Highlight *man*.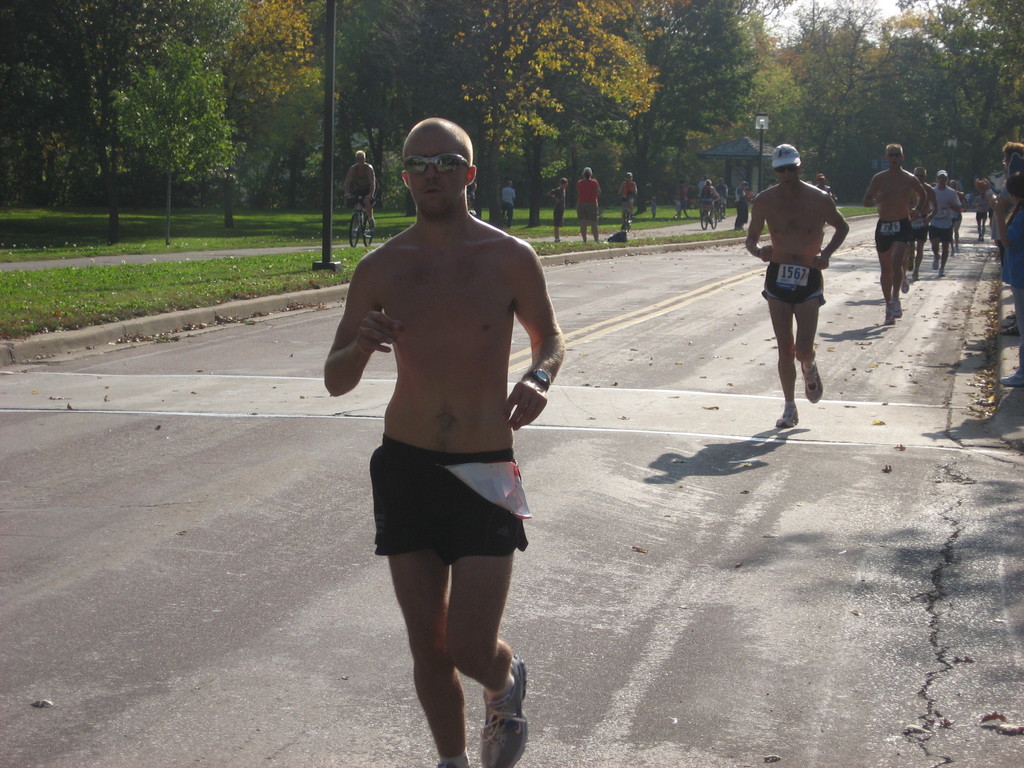
Highlighted region: 322 116 571 765.
